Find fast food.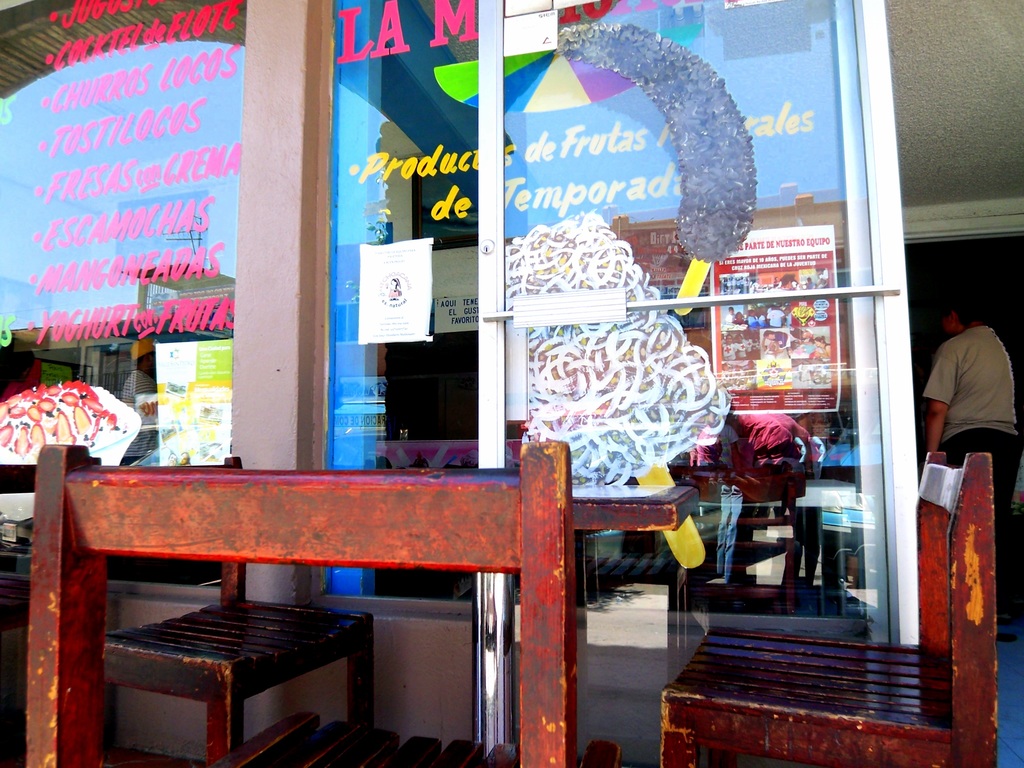
x1=548 y1=10 x2=766 y2=327.
